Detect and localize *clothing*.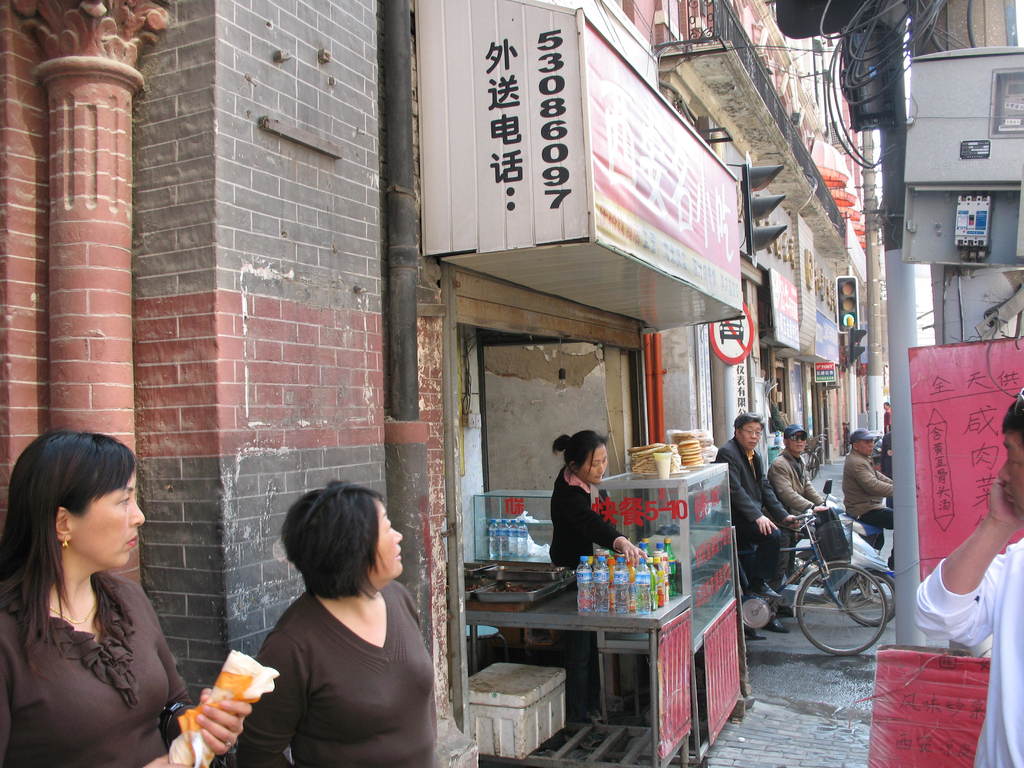
Localized at left=908, top=529, right=1023, bottom=767.
